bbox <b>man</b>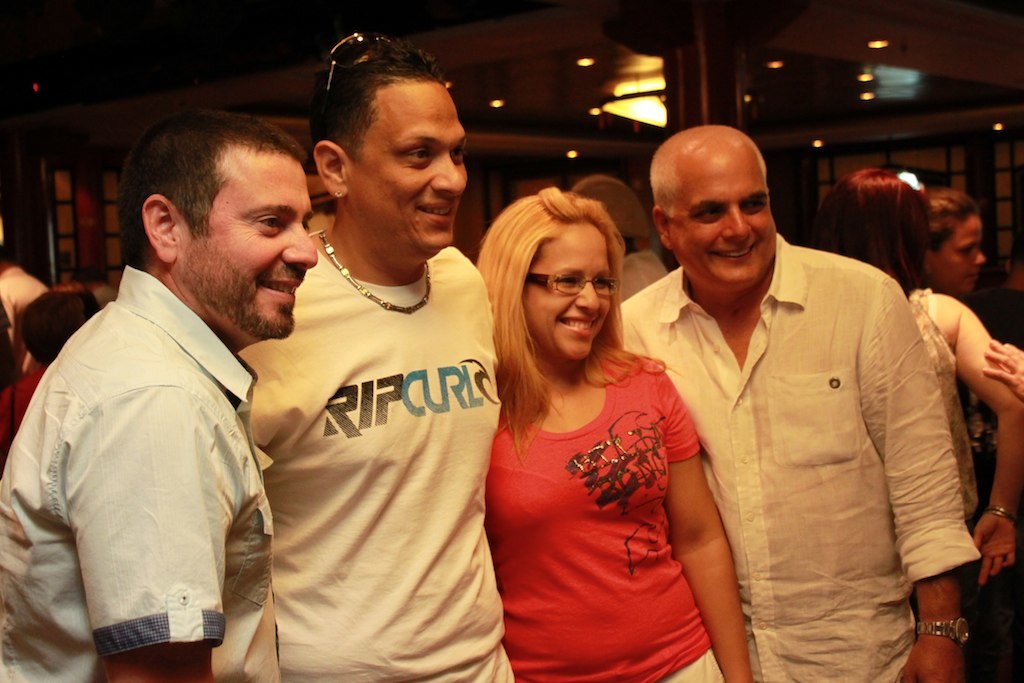
bbox(616, 122, 985, 682)
